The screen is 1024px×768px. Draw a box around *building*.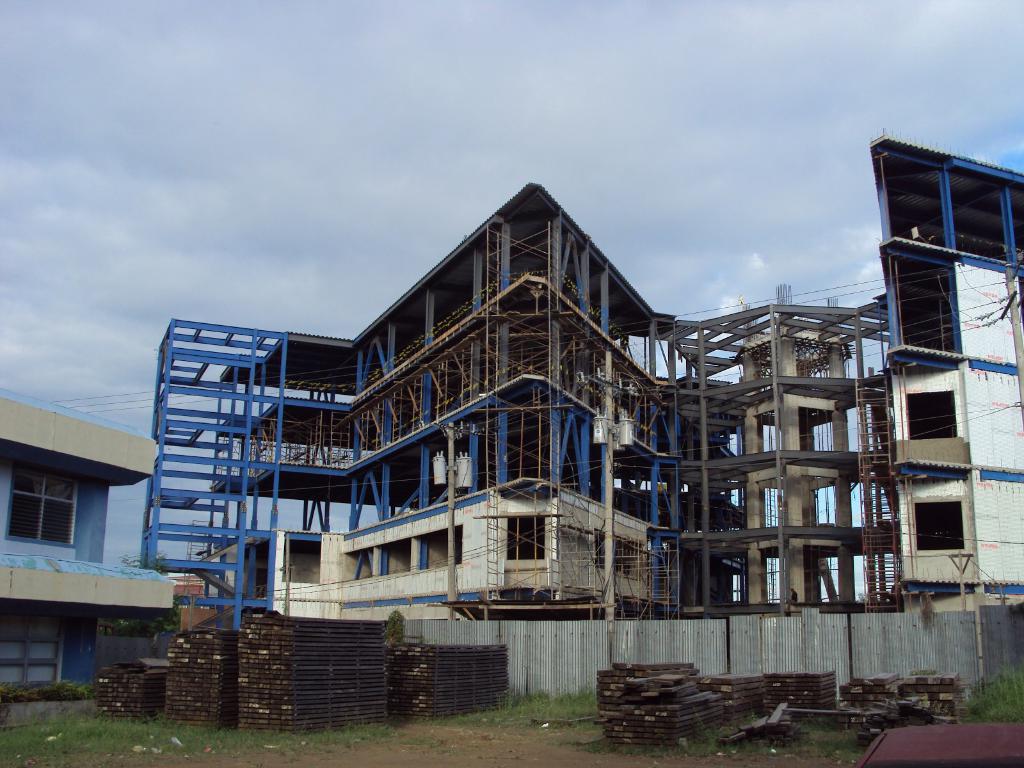
box=[138, 132, 1023, 630].
